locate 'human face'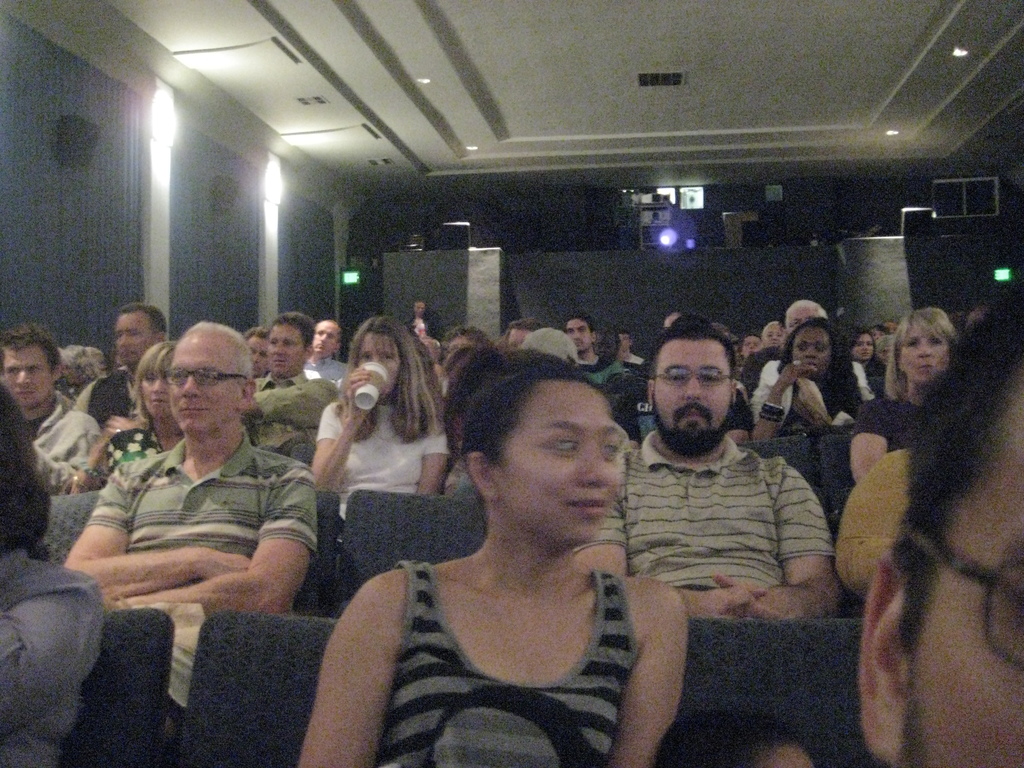
box(2, 345, 50, 407)
